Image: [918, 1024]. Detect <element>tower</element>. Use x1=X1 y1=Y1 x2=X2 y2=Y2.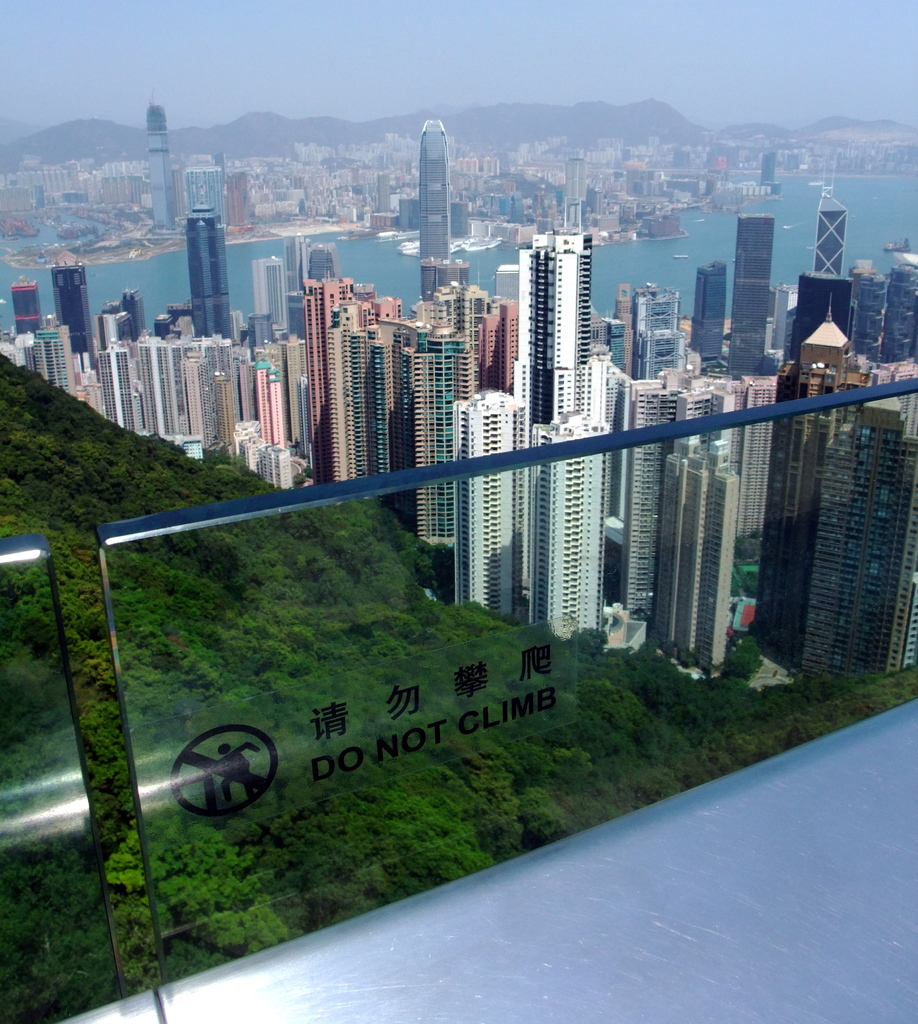
x1=147 y1=99 x2=180 y2=234.
